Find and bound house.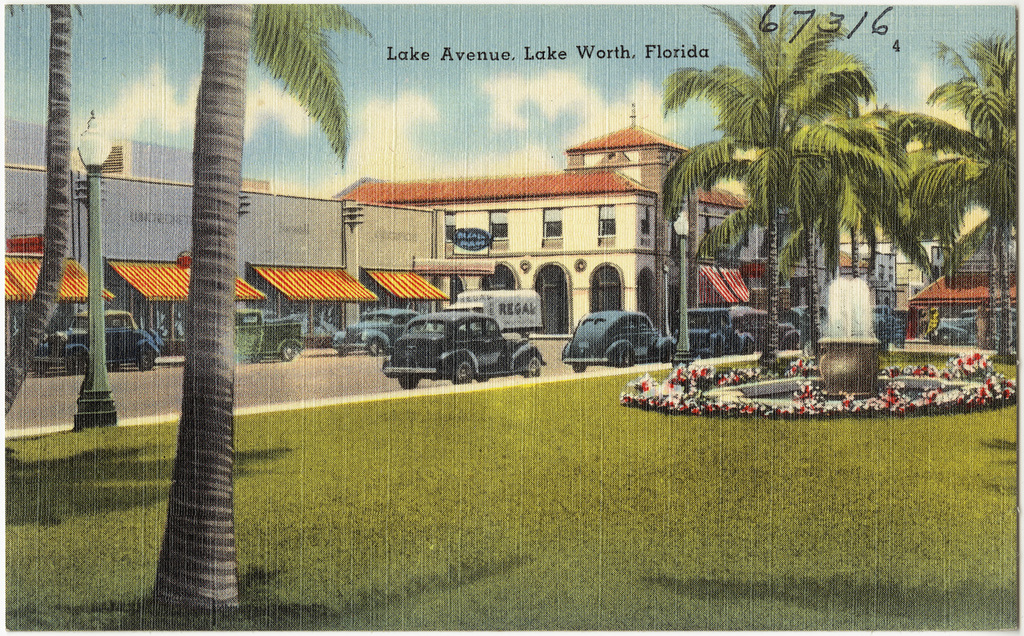
Bound: box=[334, 128, 745, 327].
